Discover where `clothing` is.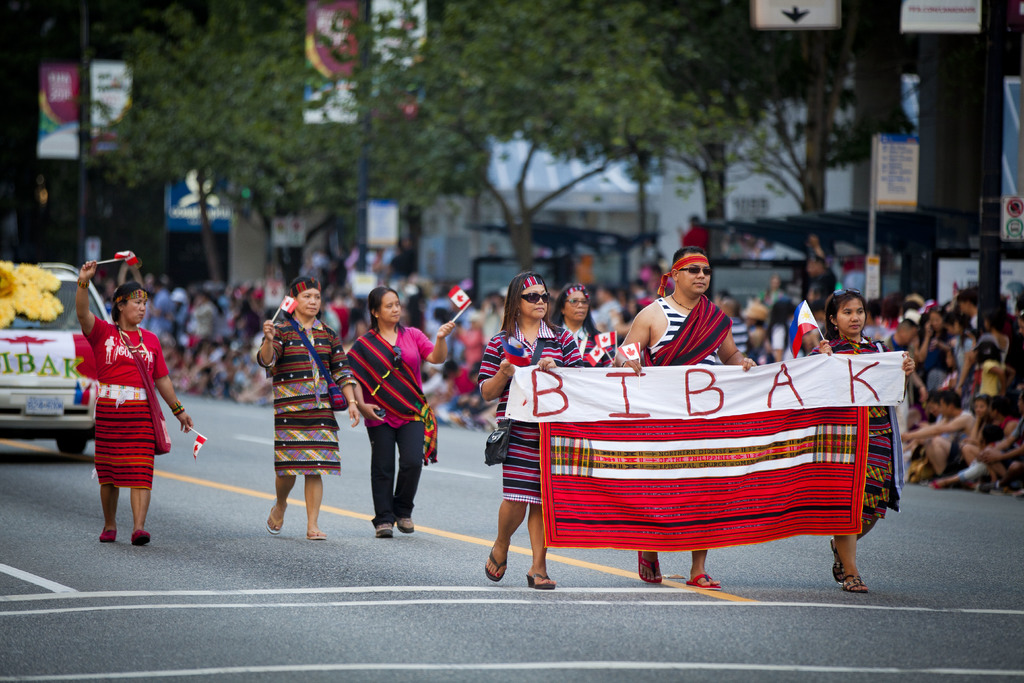
Discovered at crop(951, 332, 975, 397).
